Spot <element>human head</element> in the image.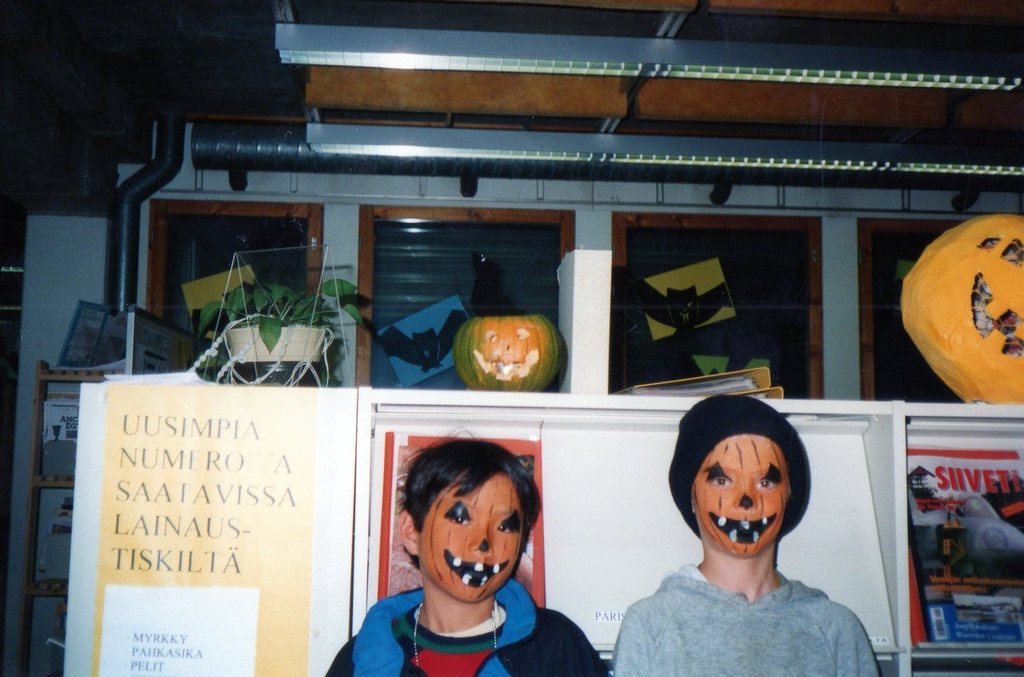
<element>human head</element> found at box(392, 420, 543, 605).
